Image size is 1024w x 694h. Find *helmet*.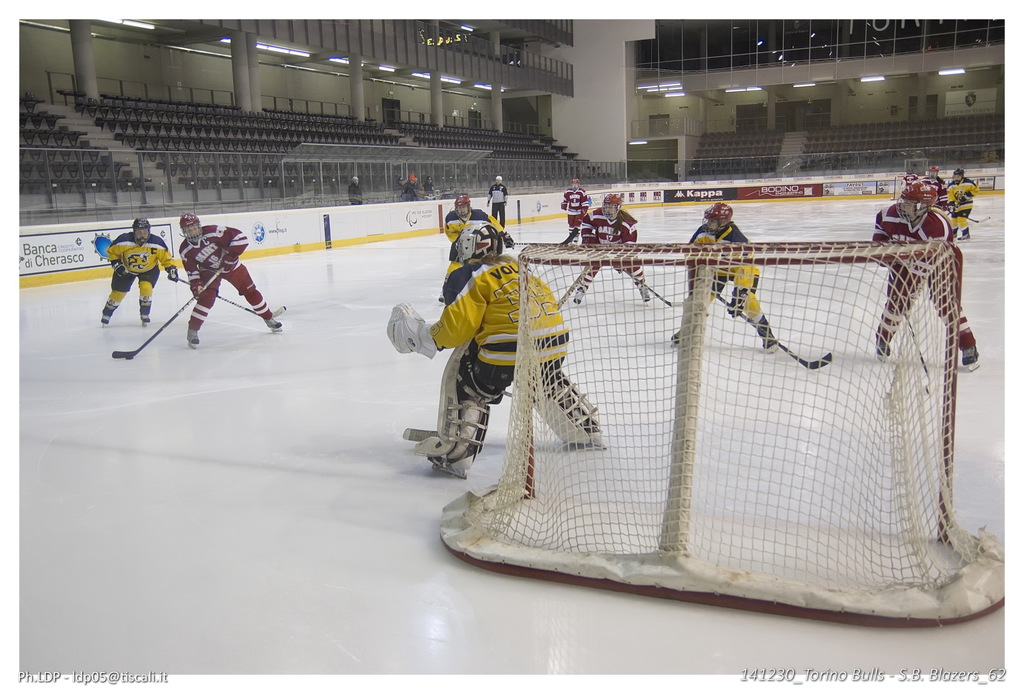
456/216/502/268.
